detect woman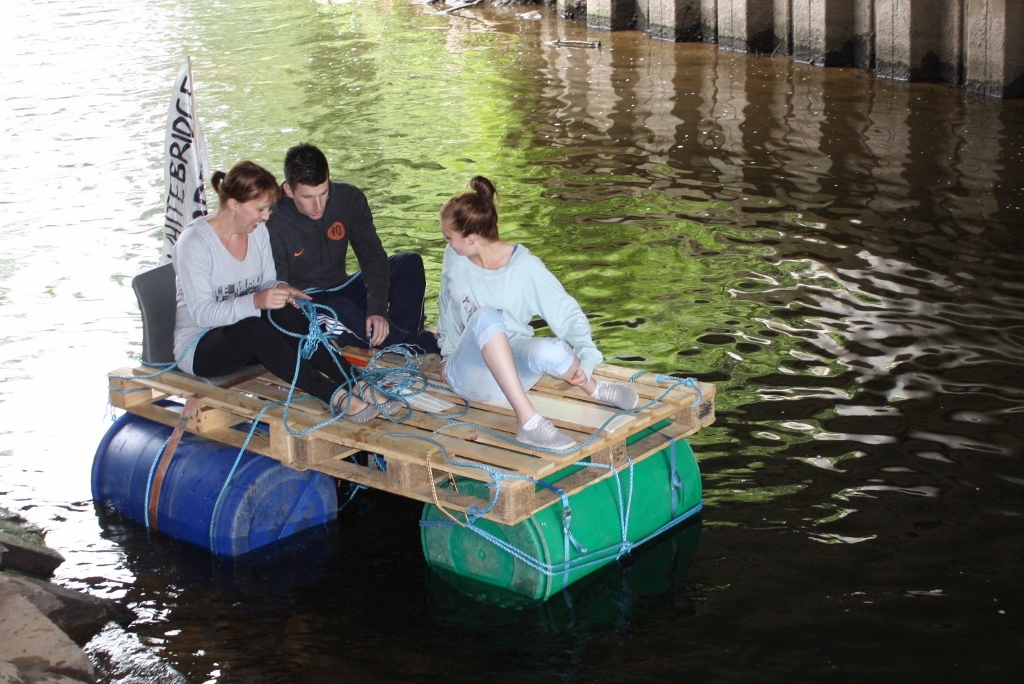
439:175:639:452
